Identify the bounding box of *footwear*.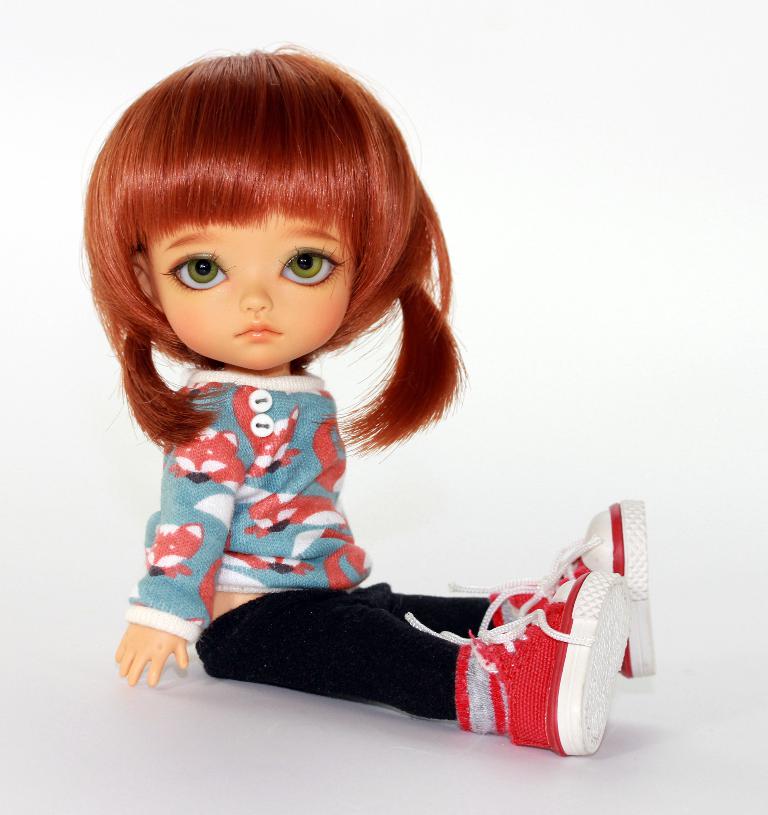
[x1=449, y1=498, x2=658, y2=677].
